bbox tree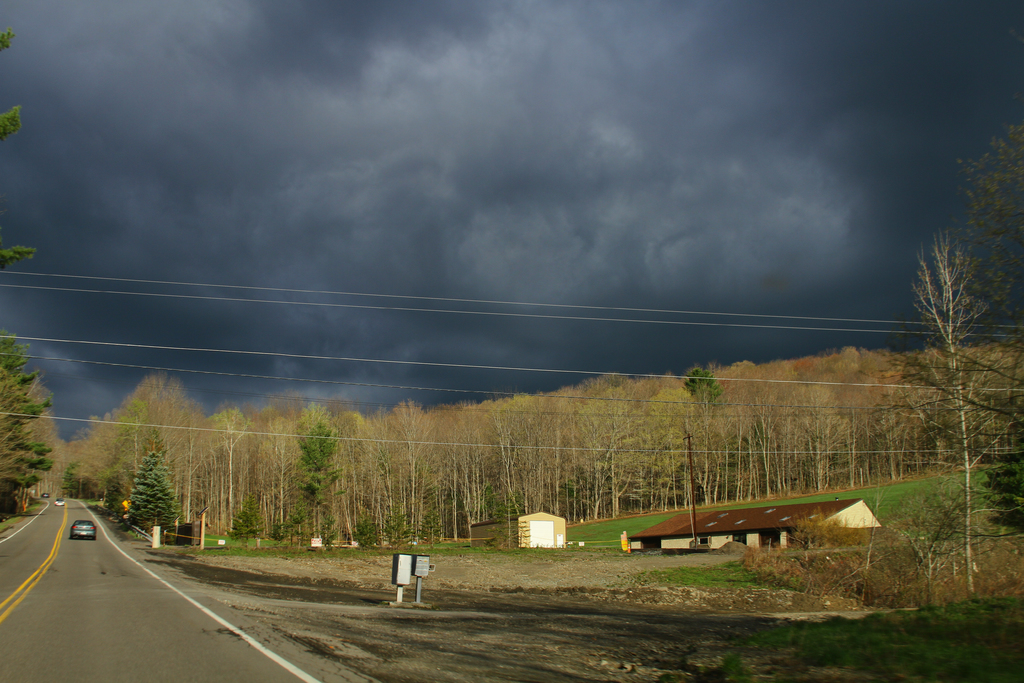
{"left": 681, "top": 363, "right": 724, "bottom": 501}
